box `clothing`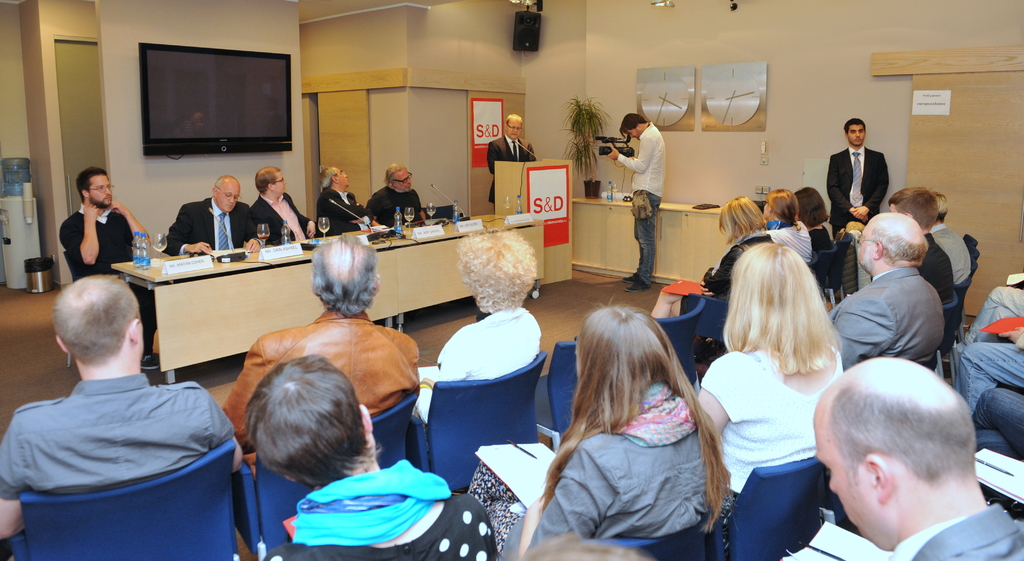
916:241:954:304
